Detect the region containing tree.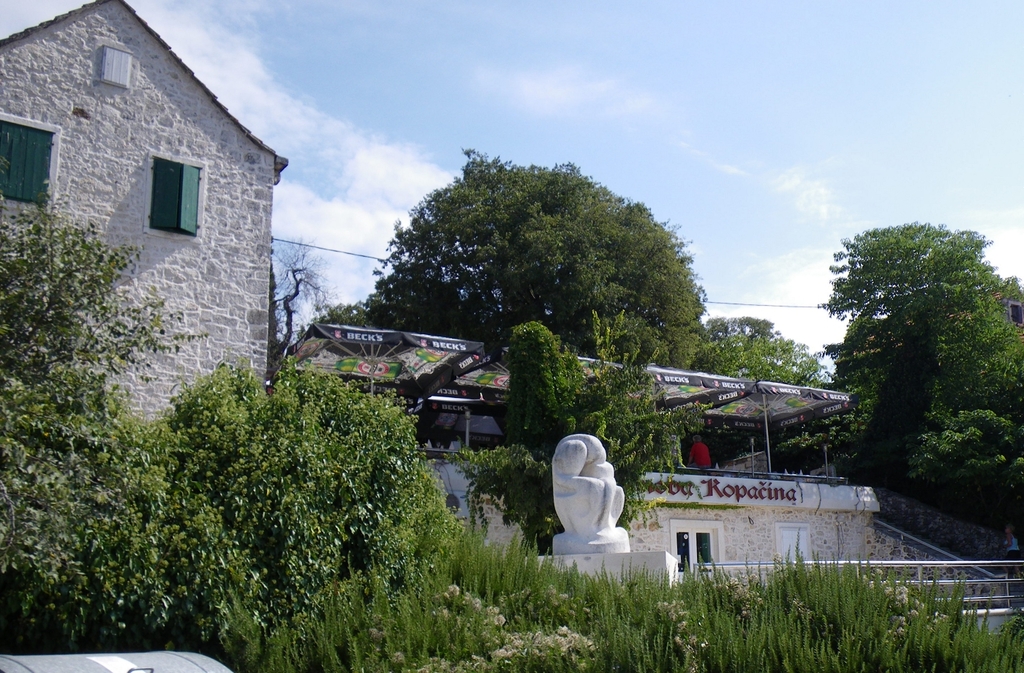
[left=704, top=314, right=772, bottom=341].
